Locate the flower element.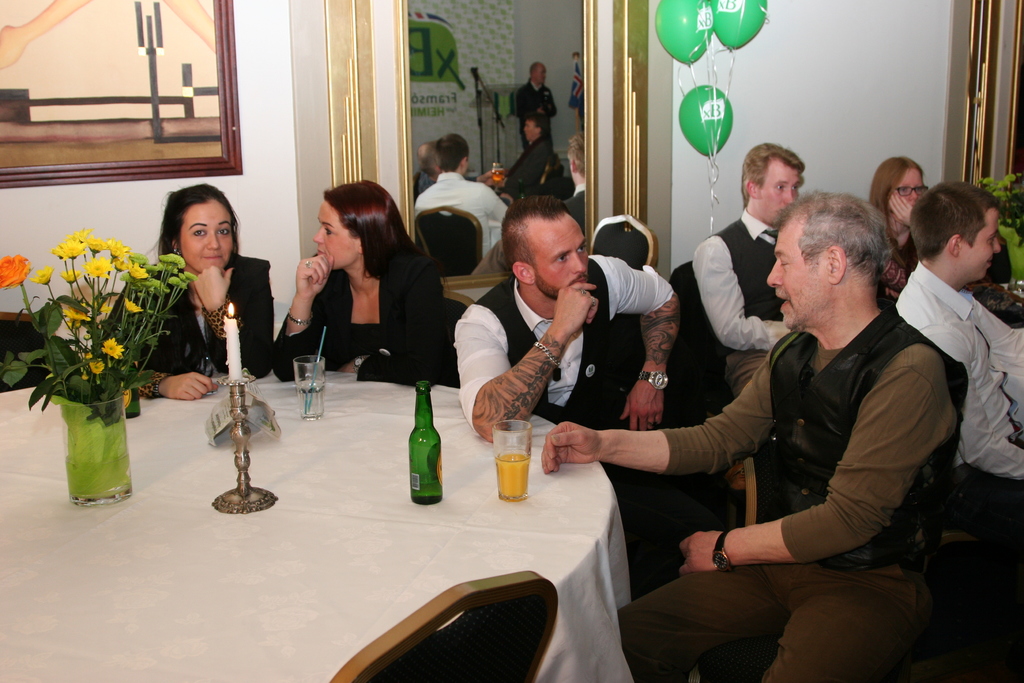
Element bbox: 125,252,147,279.
